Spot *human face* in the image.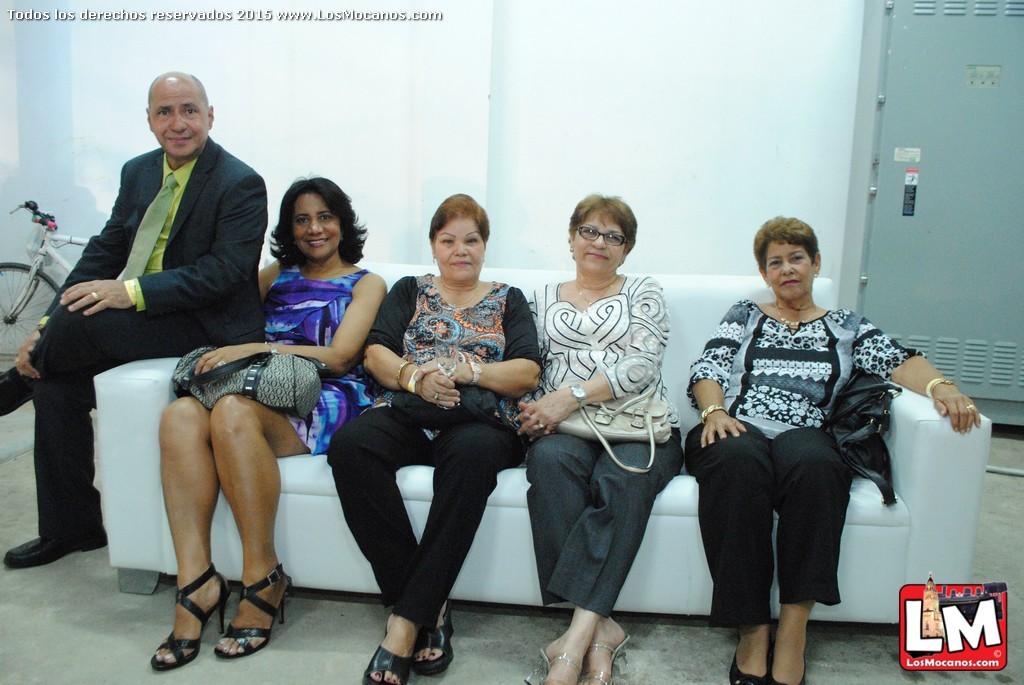
*human face* found at [left=573, top=211, right=625, bottom=275].
